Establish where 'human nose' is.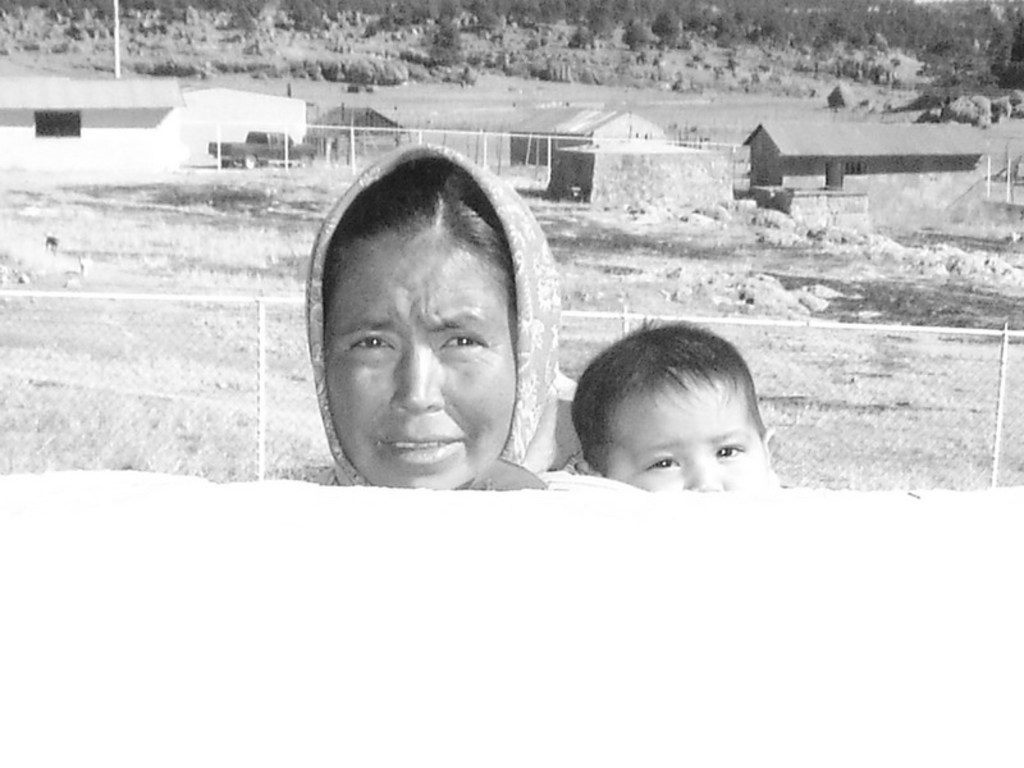
Established at left=685, top=454, right=722, bottom=481.
